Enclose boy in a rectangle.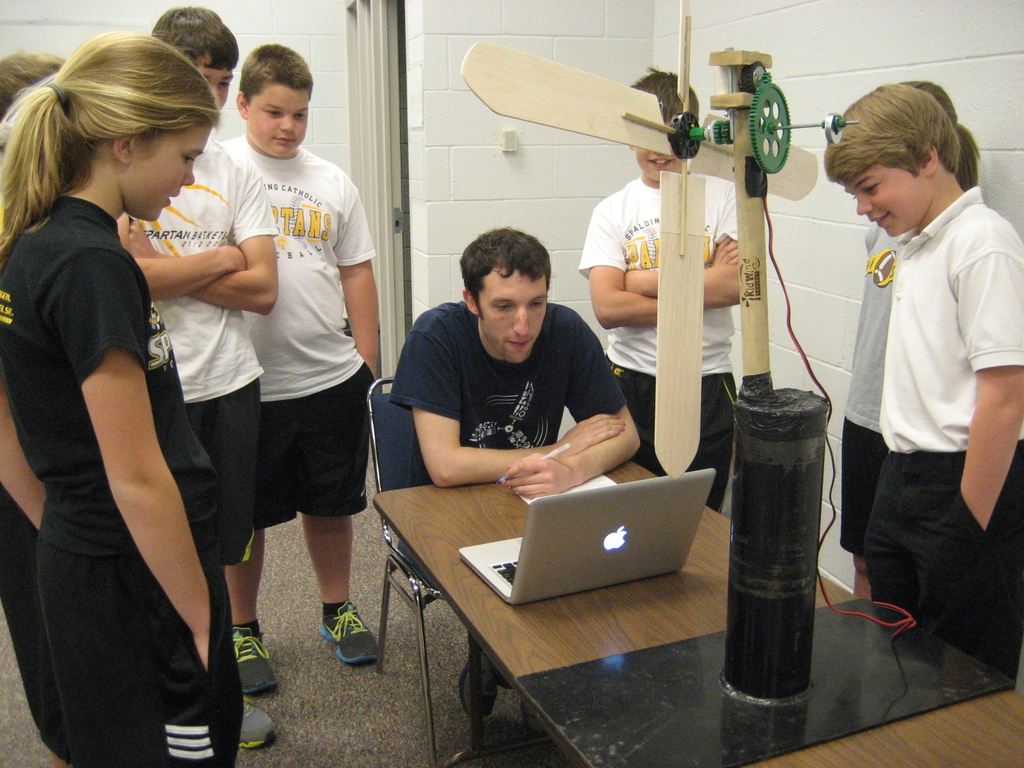
[822,77,1023,685].
